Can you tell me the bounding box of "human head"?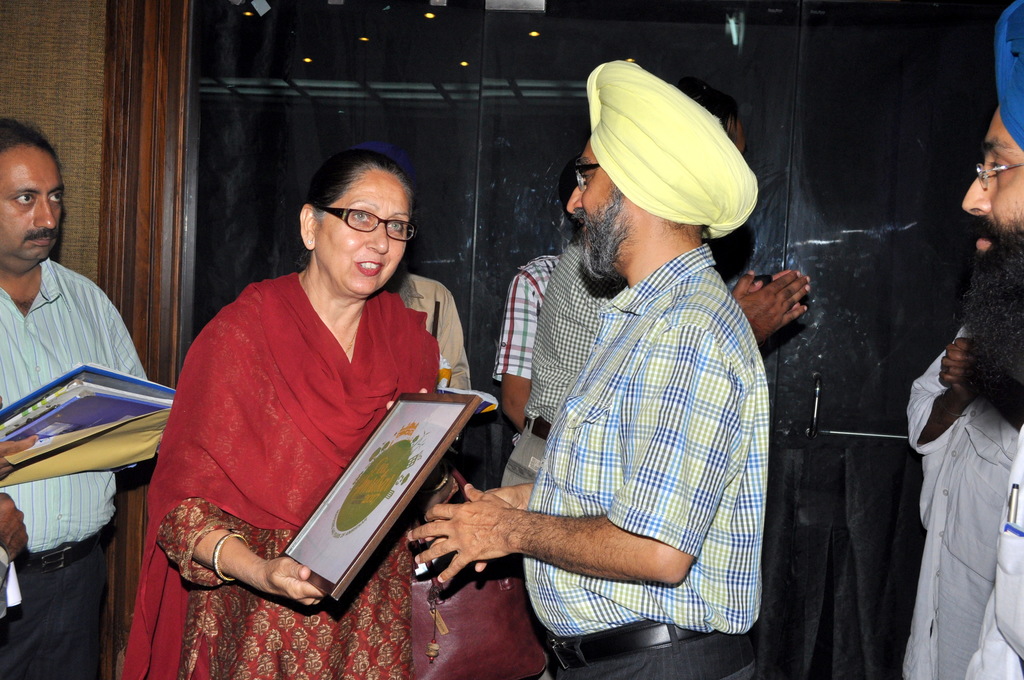
(0,119,64,277).
